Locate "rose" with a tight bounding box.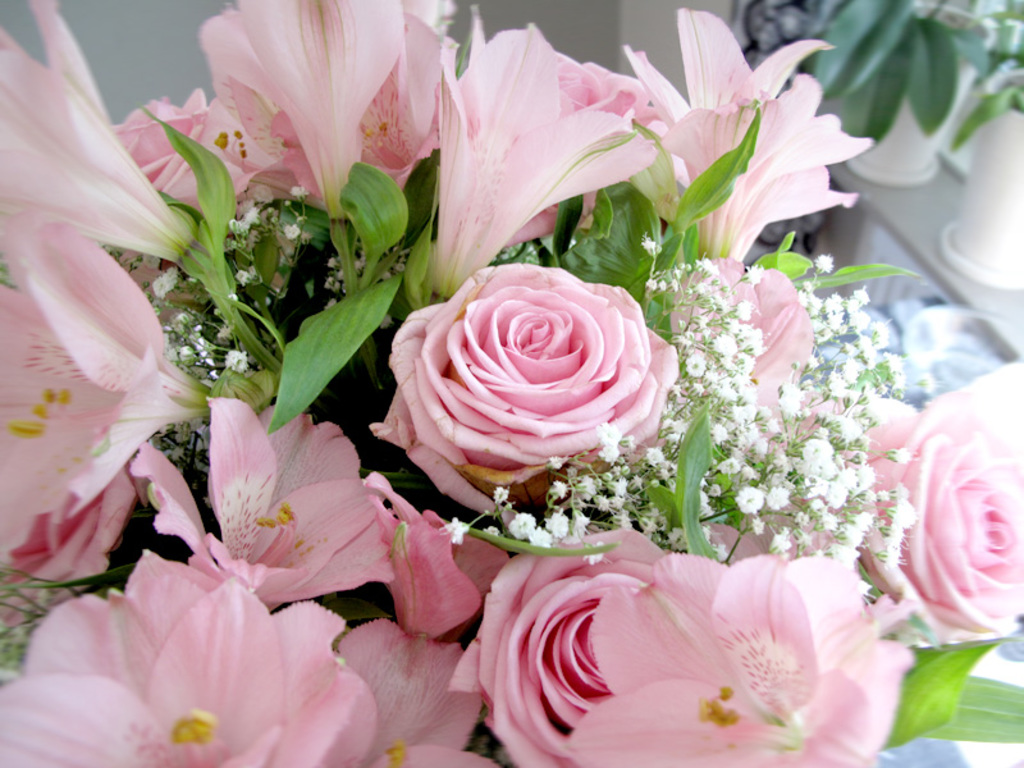
[left=109, top=84, right=210, bottom=211].
